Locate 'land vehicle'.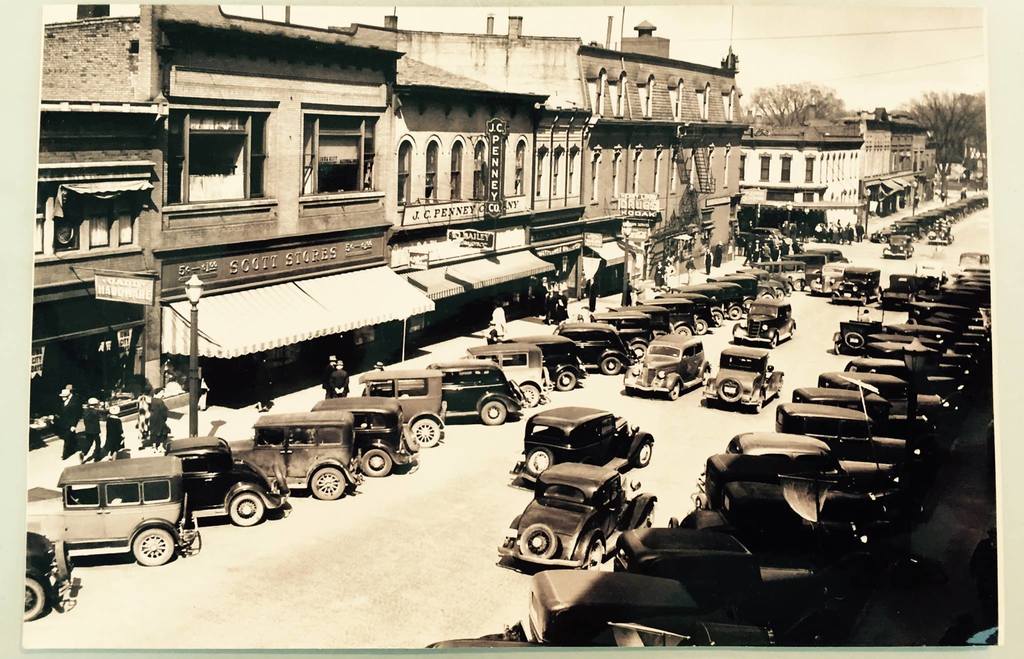
Bounding box: BBox(229, 409, 362, 500).
